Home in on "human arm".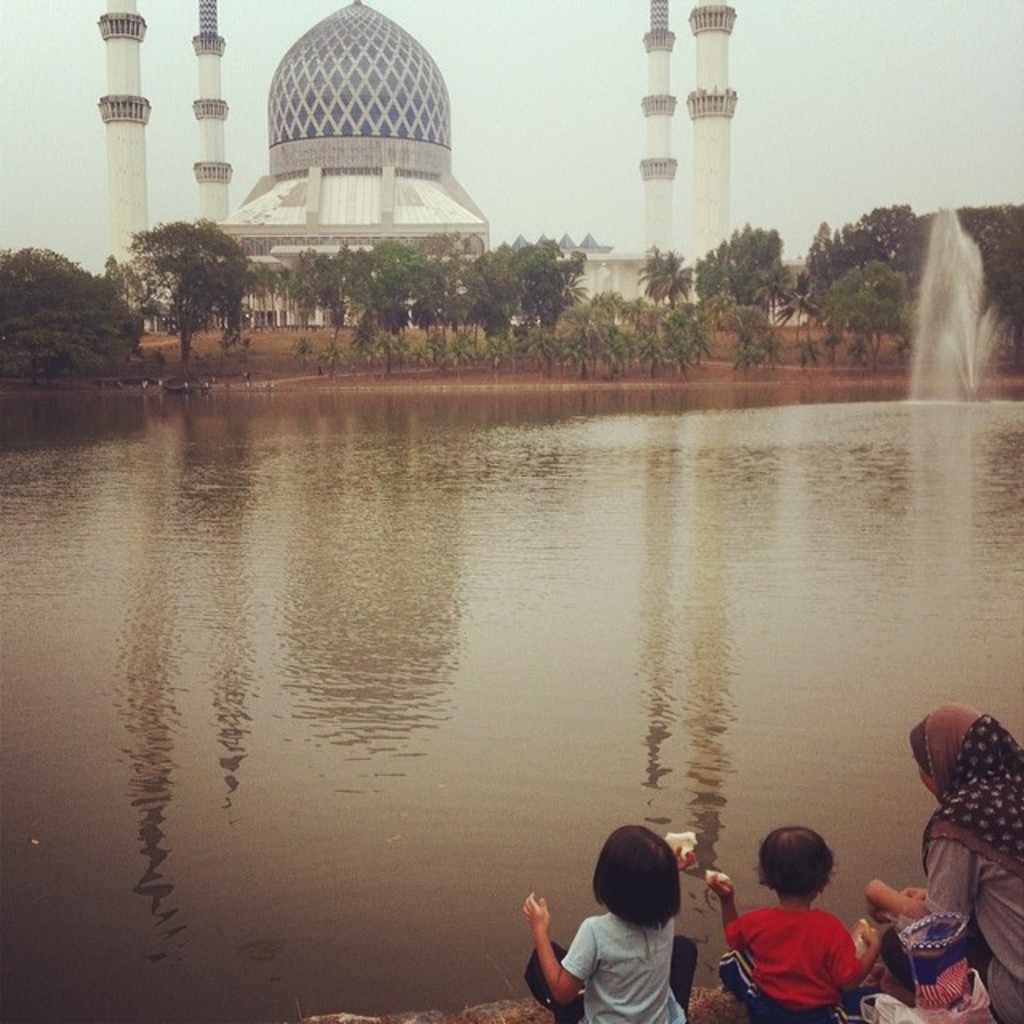
Homed in at {"left": 520, "top": 888, "right": 582, "bottom": 1005}.
